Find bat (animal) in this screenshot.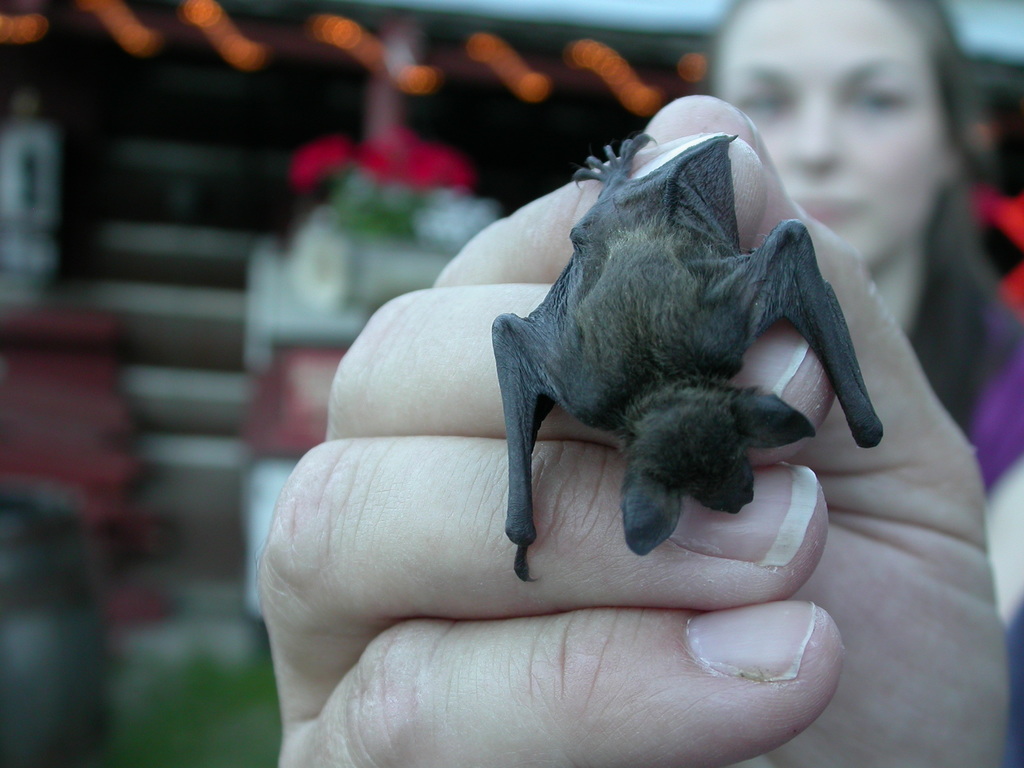
The bounding box for bat (animal) is rect(485, 126, 887, 593).
